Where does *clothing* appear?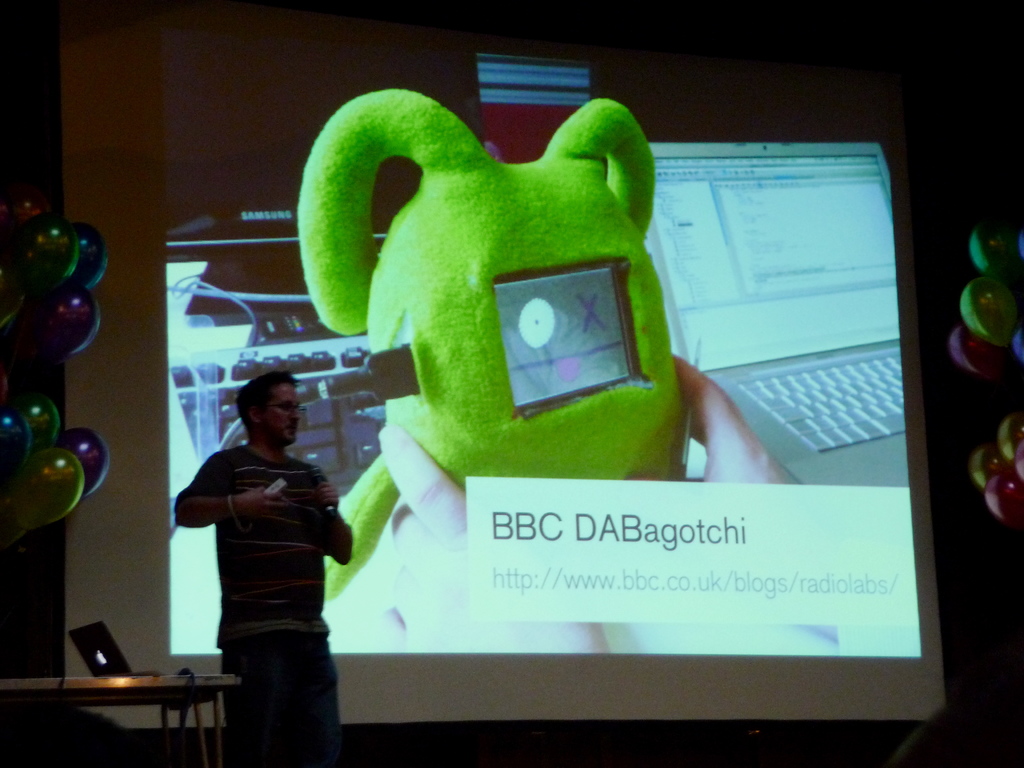
Appears at detection(172, 393, 362, 717).
